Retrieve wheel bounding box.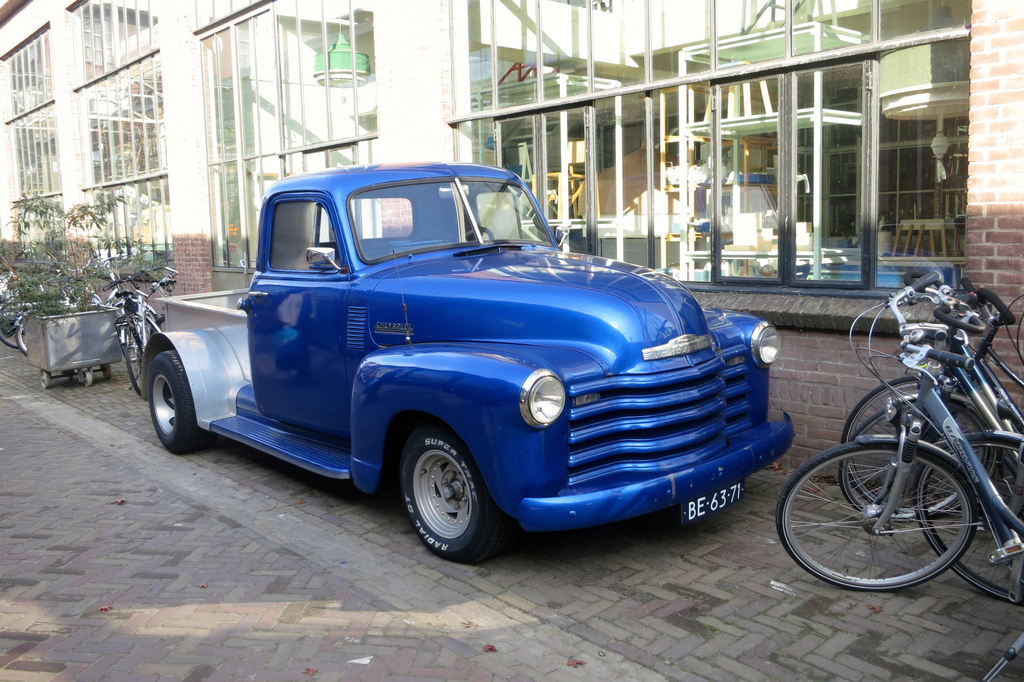
Bounding box: bbox=(147, 351, 215, 455).
